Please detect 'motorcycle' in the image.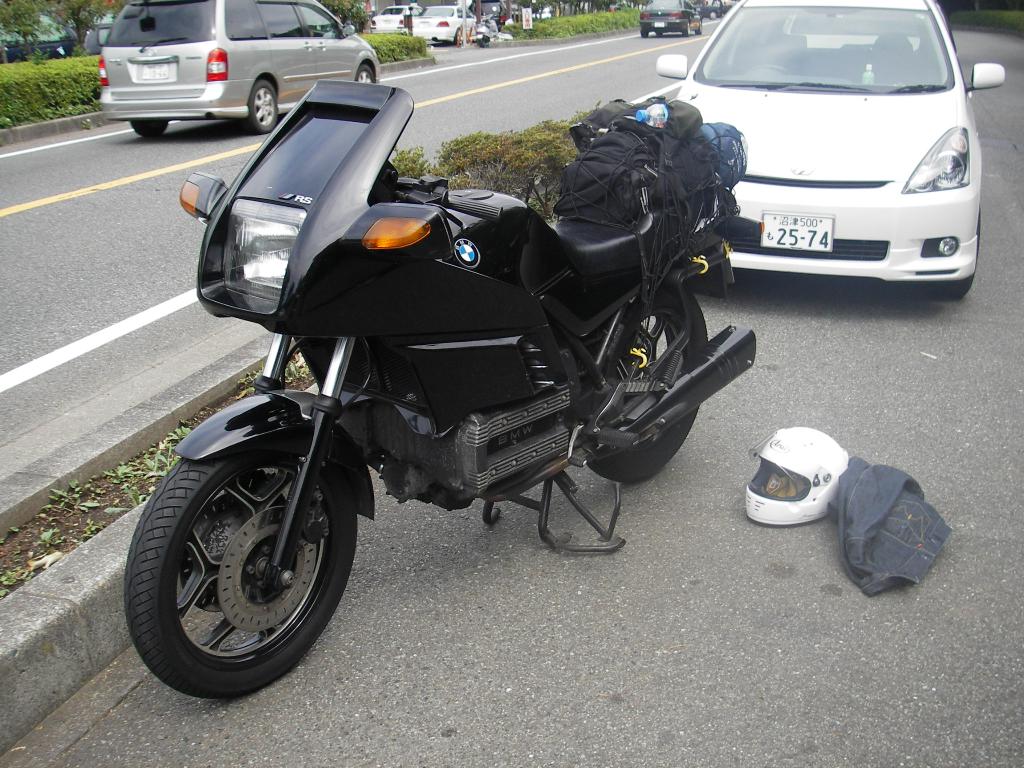
pyautogui.locateOnScreen(119, 68, 767, 704).
